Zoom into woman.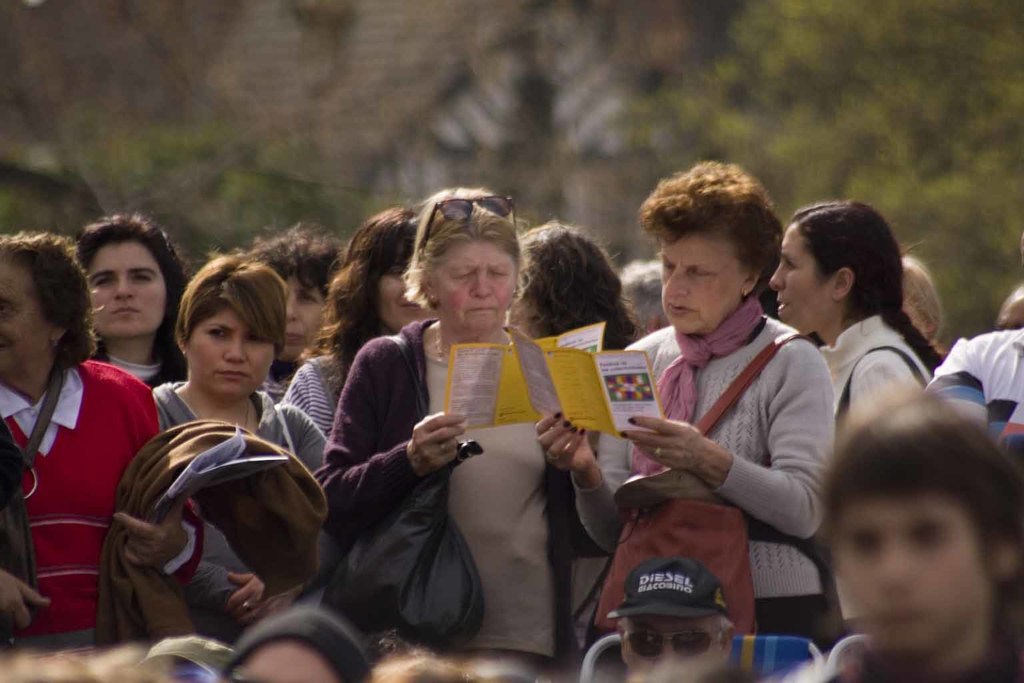
Zoom target: [x1=236, y1=235, x2=347, y2=395].
